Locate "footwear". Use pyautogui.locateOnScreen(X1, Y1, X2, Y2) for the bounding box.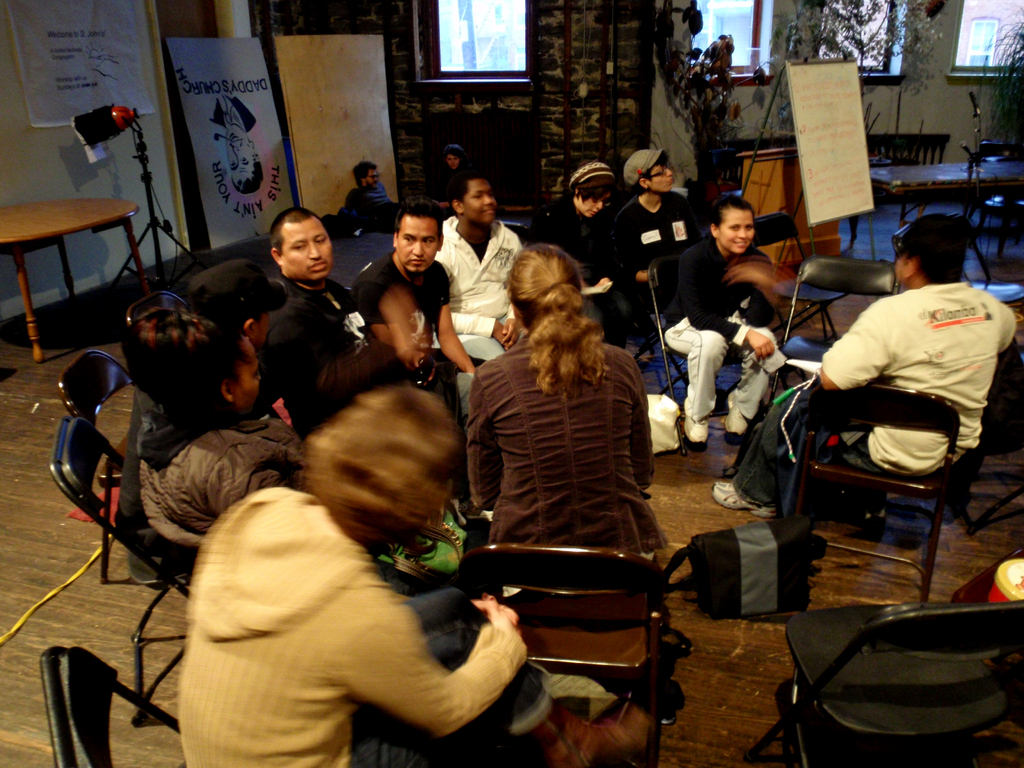
pyautogui.locateOnScreen(520, 701, 663, 767).
